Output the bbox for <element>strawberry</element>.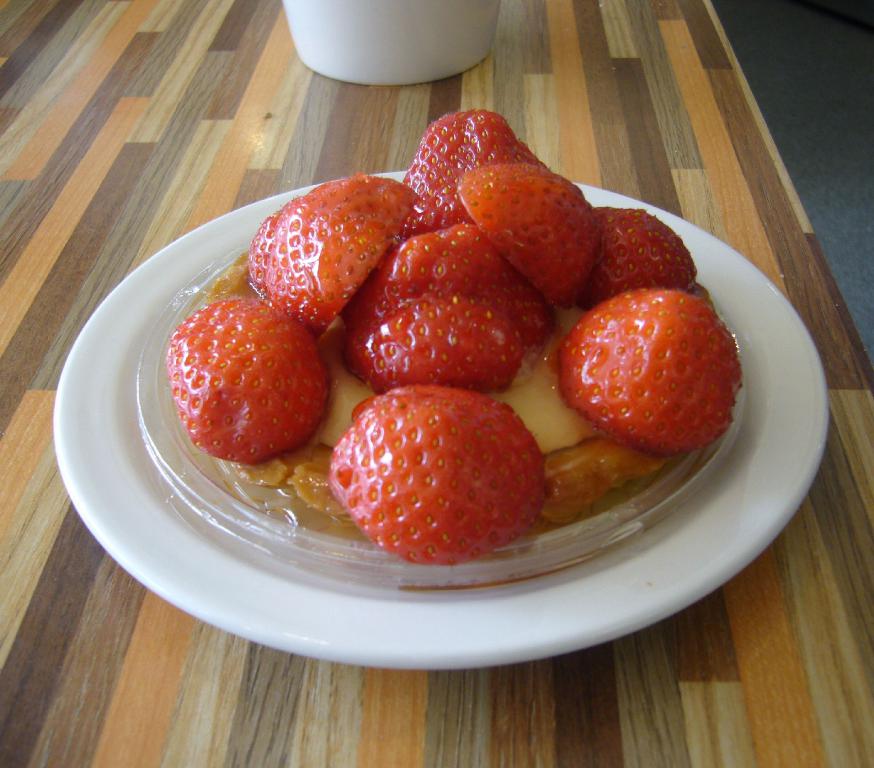
[x1=462, y1=156, x2=605, y2=302].
